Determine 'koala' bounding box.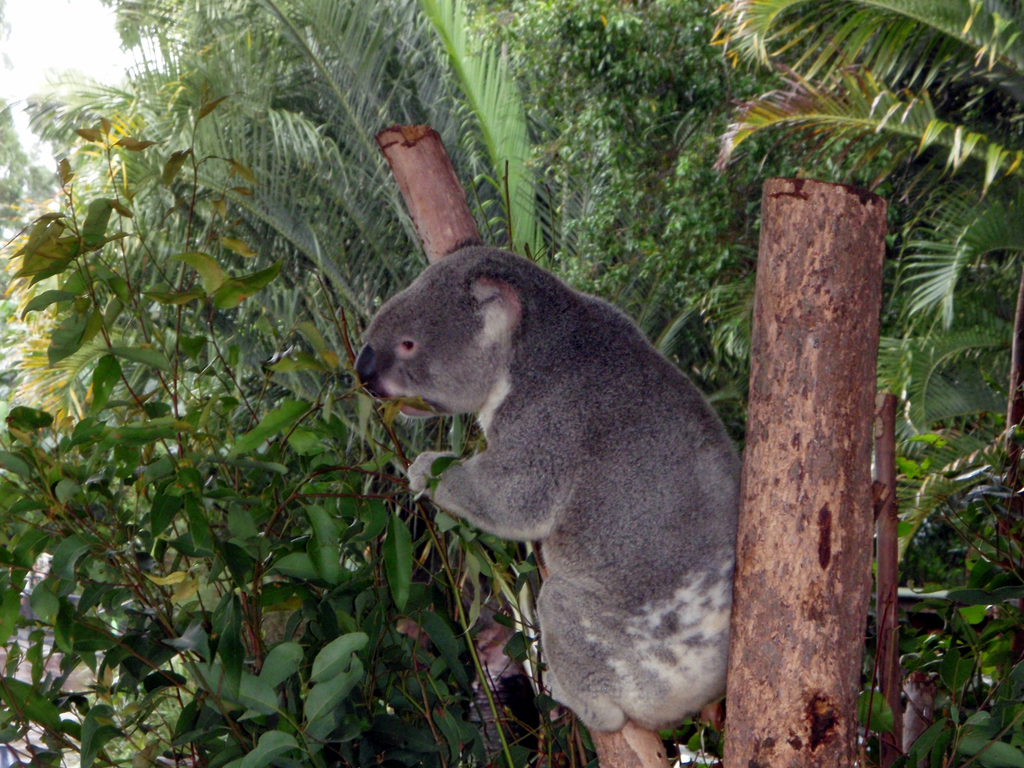
Determined: BBox(358, 248, 744, 732).
